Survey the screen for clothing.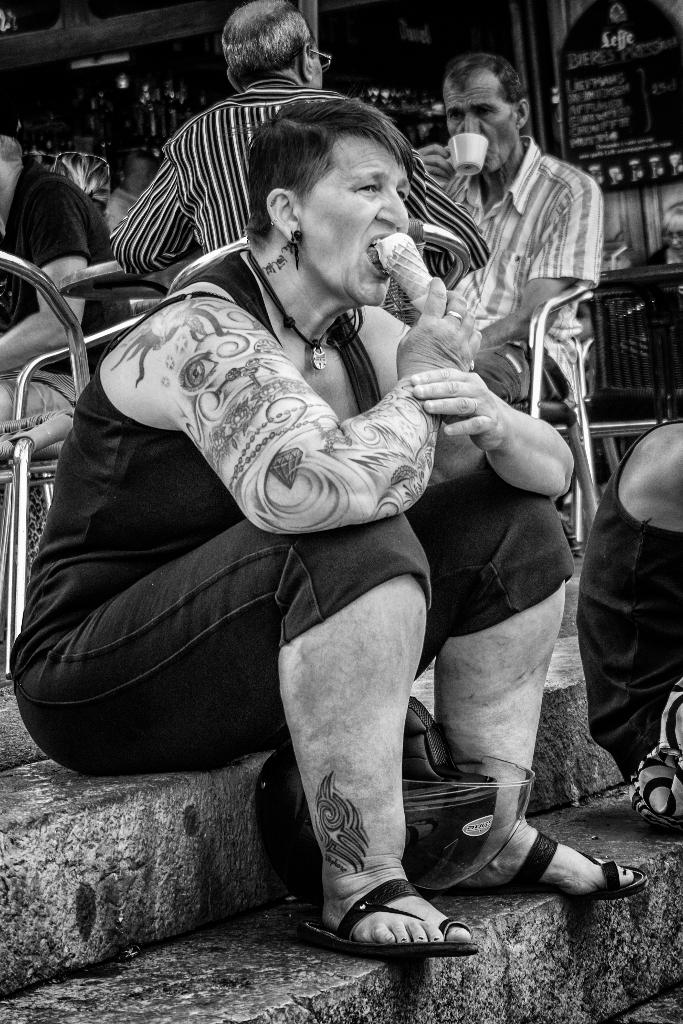
Survey found: rect(0, 154, 136, 442).
